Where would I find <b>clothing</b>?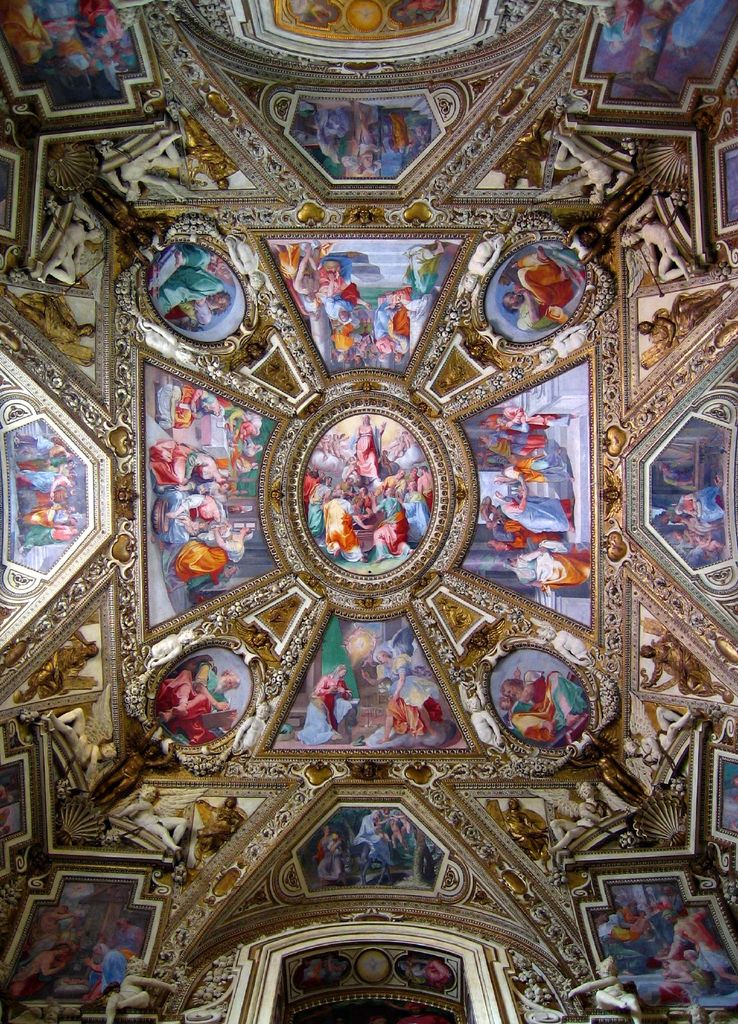
At select_region(351, 420, 382, 482).
